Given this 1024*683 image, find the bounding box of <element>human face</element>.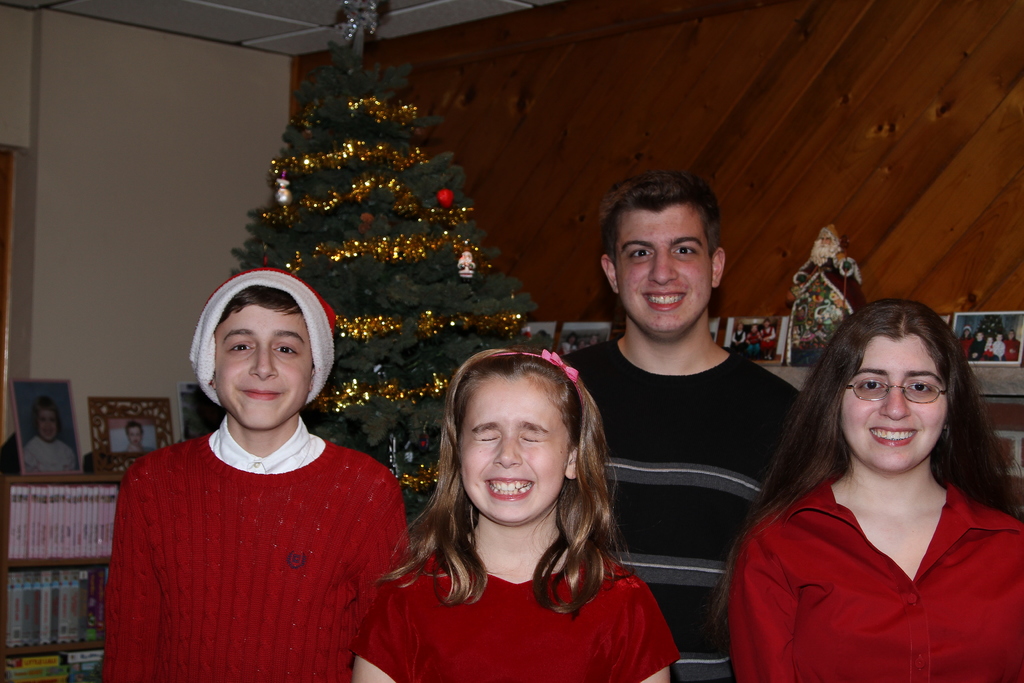
BBox(211, 300, 314, 426).
